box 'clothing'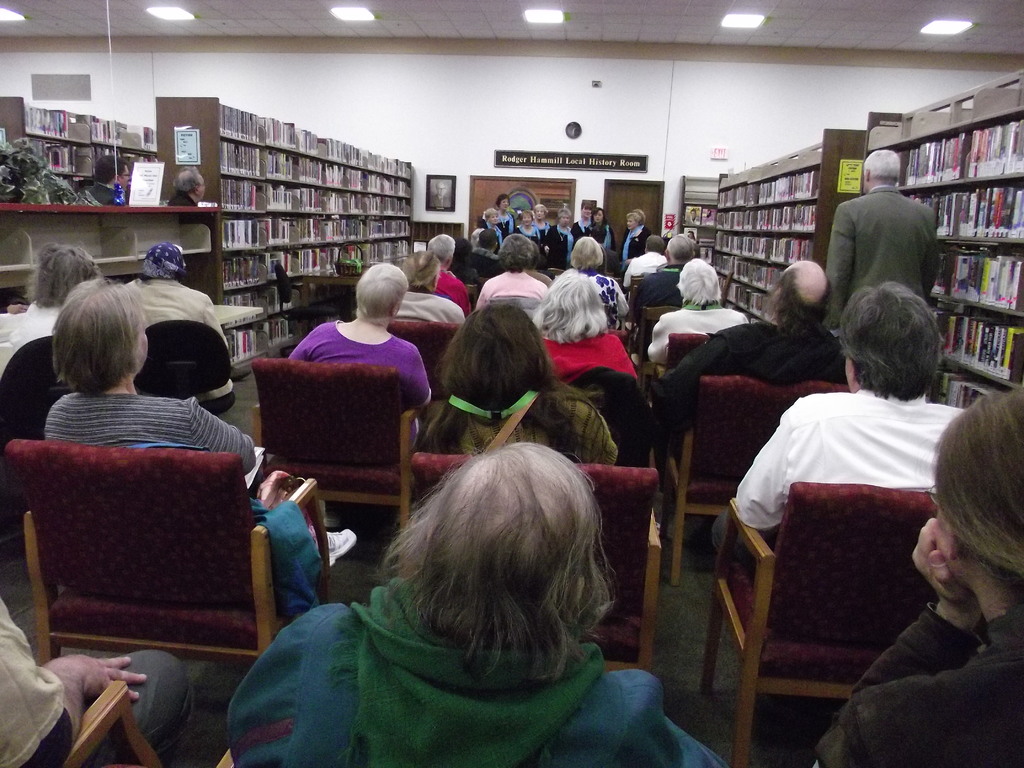
pyautogui.locateOnScreen(664, 319, 846, 442)
